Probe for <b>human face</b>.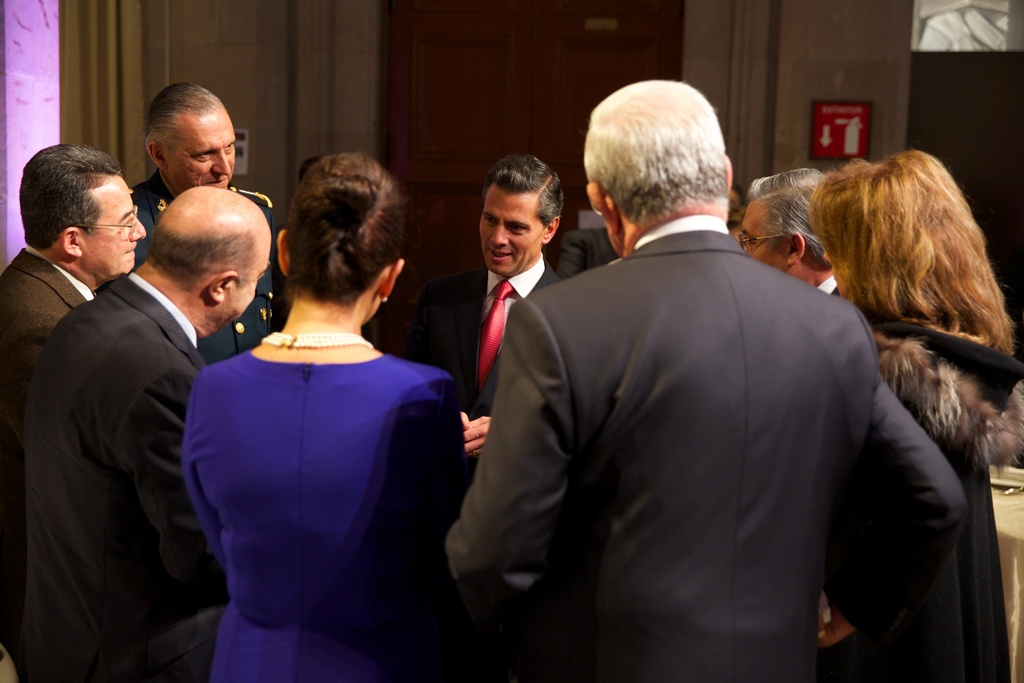
Probe result: [x1=742, y1=200, x2=786, y2=263].
